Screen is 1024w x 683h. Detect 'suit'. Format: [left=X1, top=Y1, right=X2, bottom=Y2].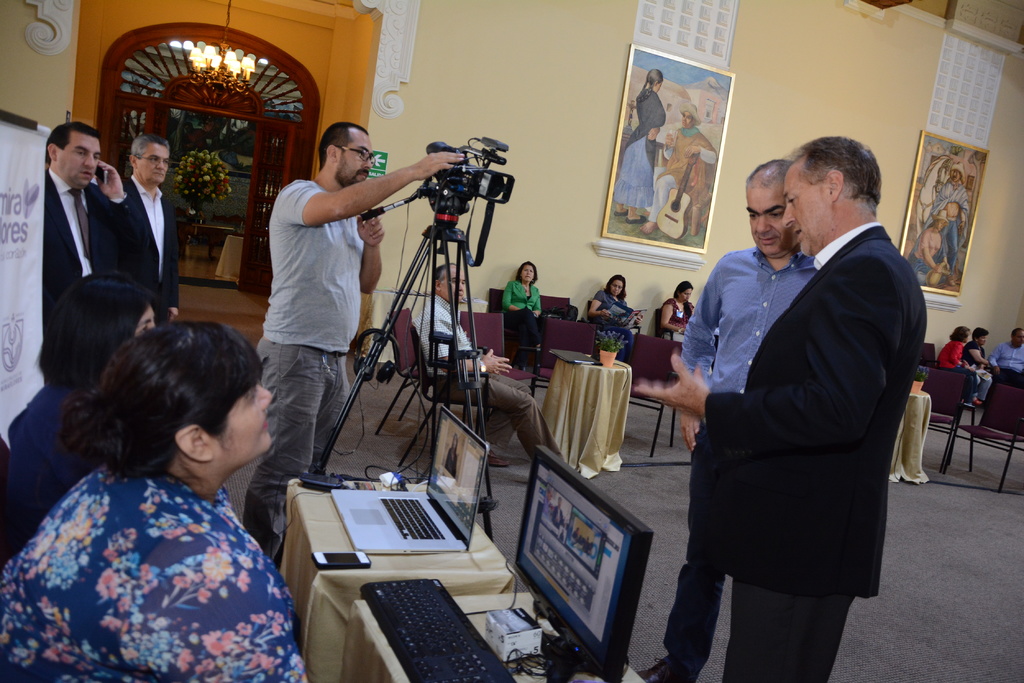
[left=44, top=165, right=146, bottom=363].
